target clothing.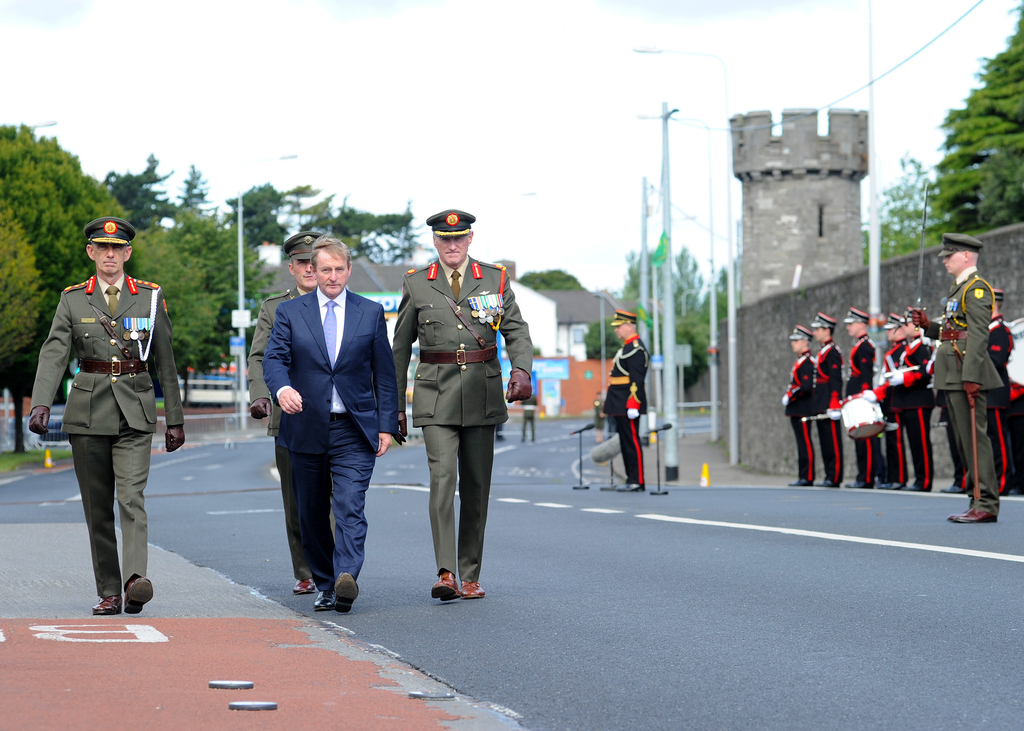
Target region: select_region(787, 327, 828, 478).
